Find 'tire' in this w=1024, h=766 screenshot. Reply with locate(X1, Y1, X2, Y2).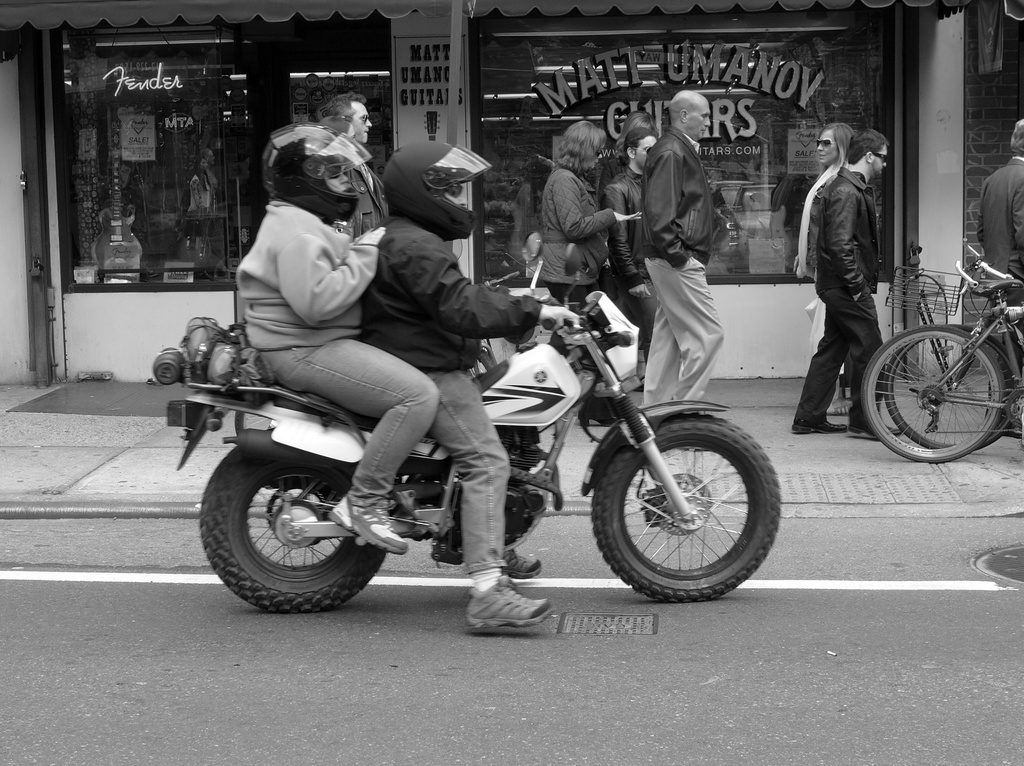
locate(856, 323, 998, 464).
